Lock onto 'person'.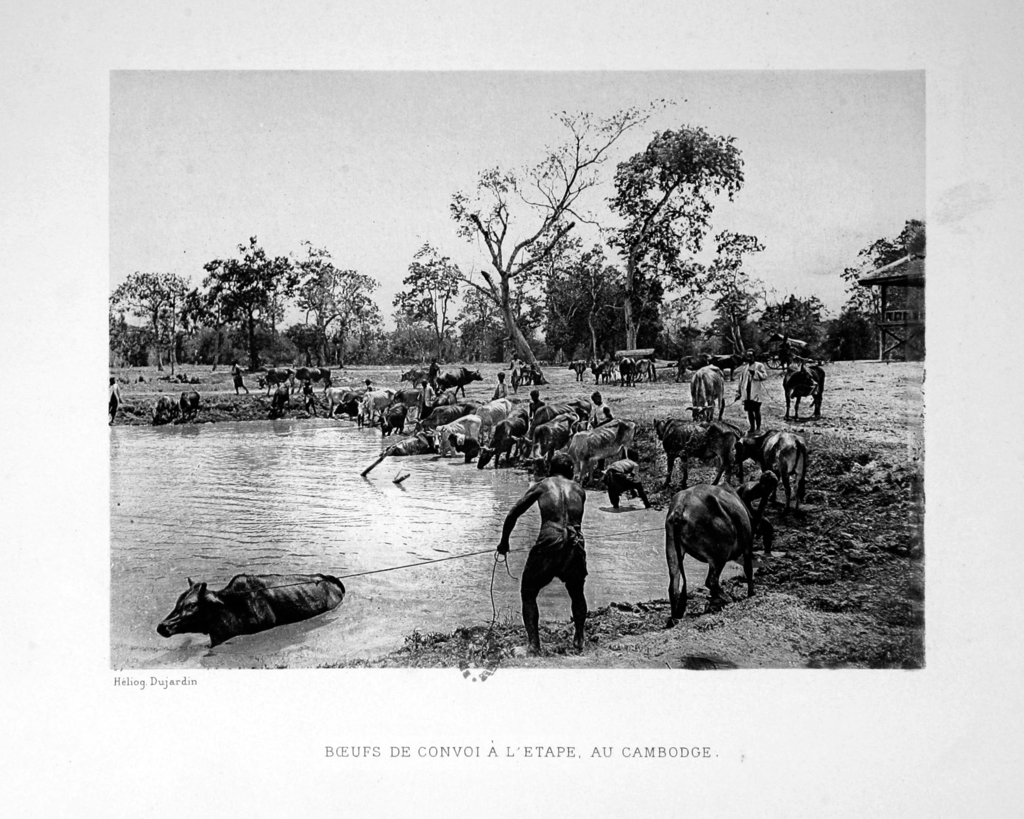
Locked: 447/431/481/463.
